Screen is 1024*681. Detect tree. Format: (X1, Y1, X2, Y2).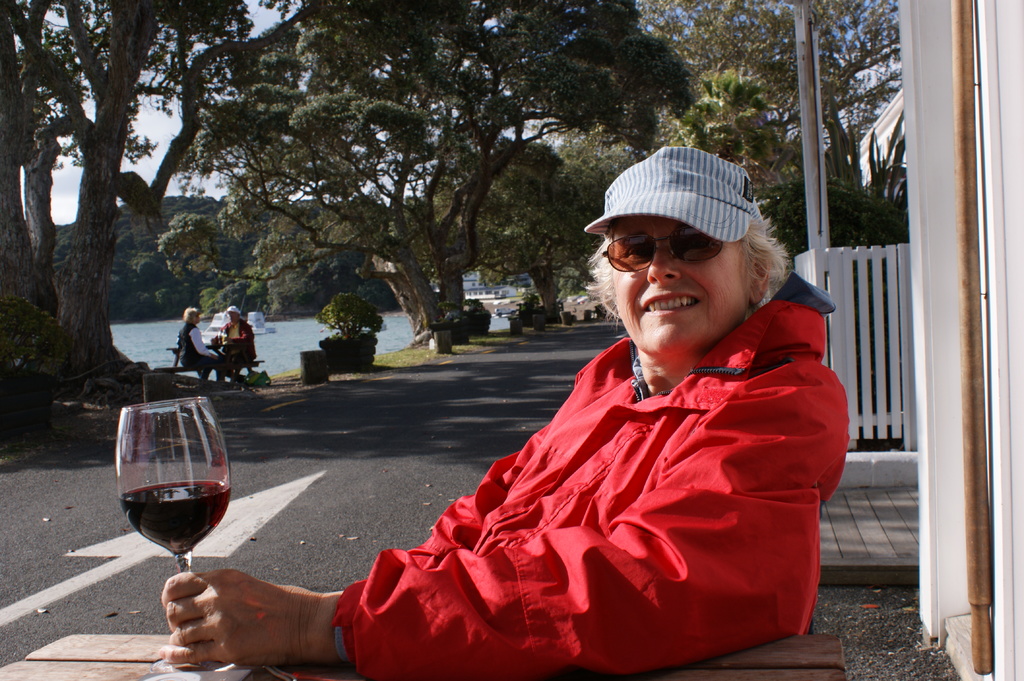
(169, 0, 695, 345).
